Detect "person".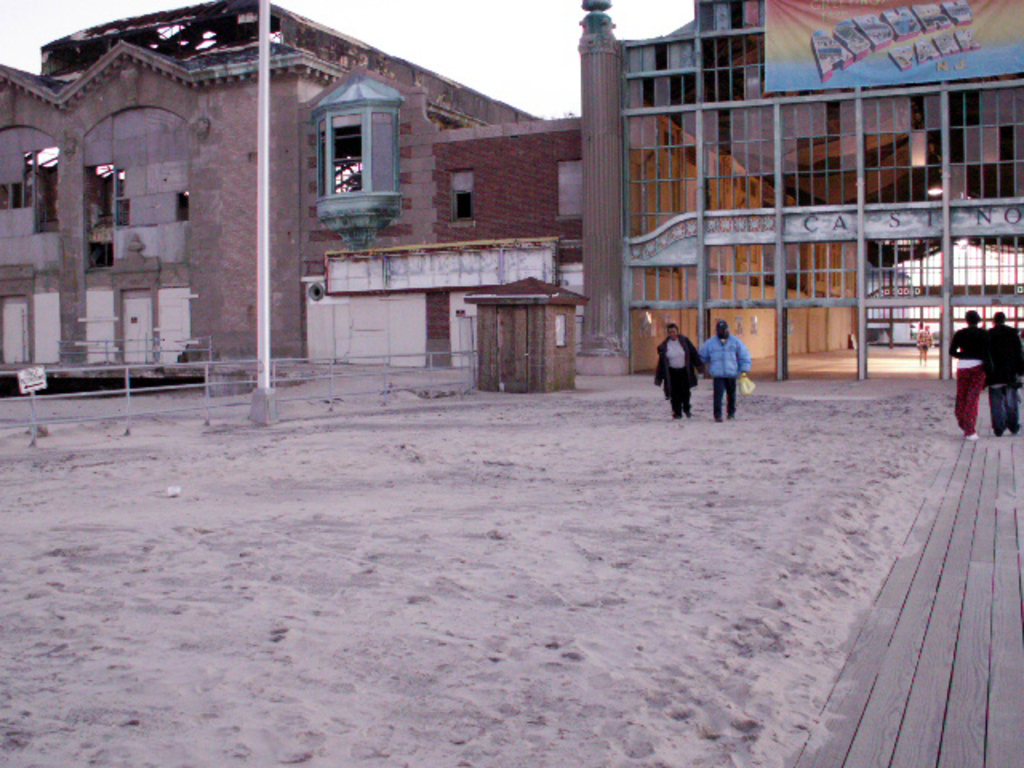
Detected at {"left": 984, "top": 309, "right": 1022, "bottom": 435}.
